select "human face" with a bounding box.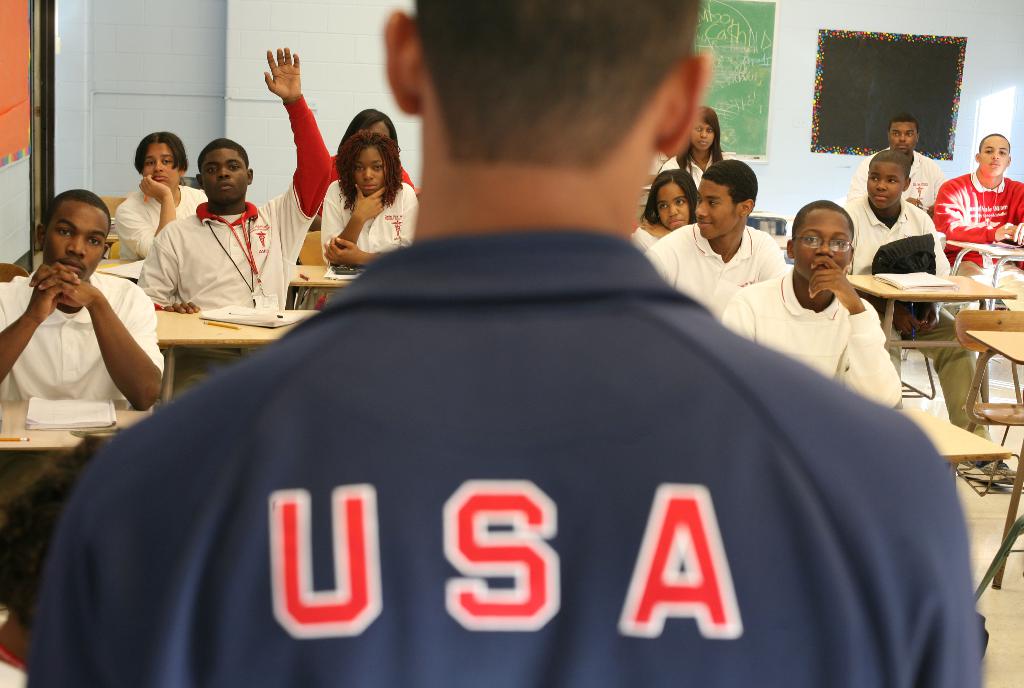
<bbox>691, 122, 710, 149</bbox>.
